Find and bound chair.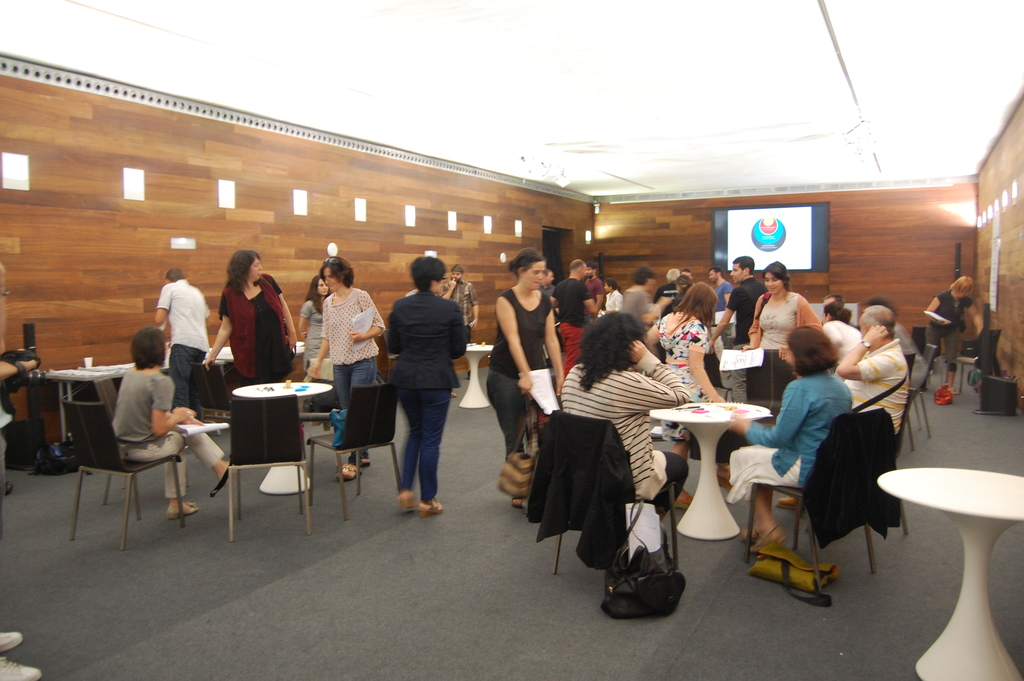
Bound: box(548, 405, 684, 605).
